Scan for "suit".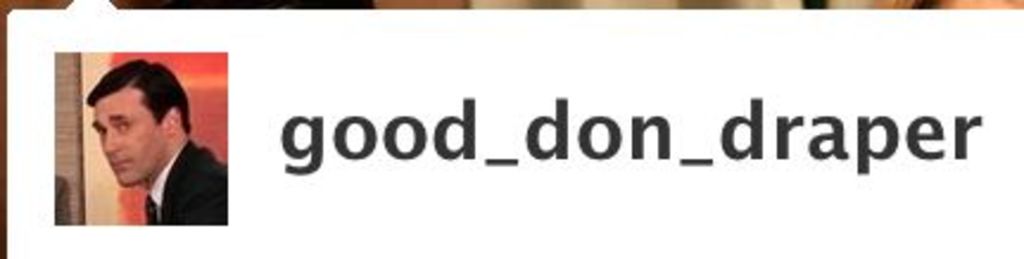
Scan result: [140,138,230,228].
